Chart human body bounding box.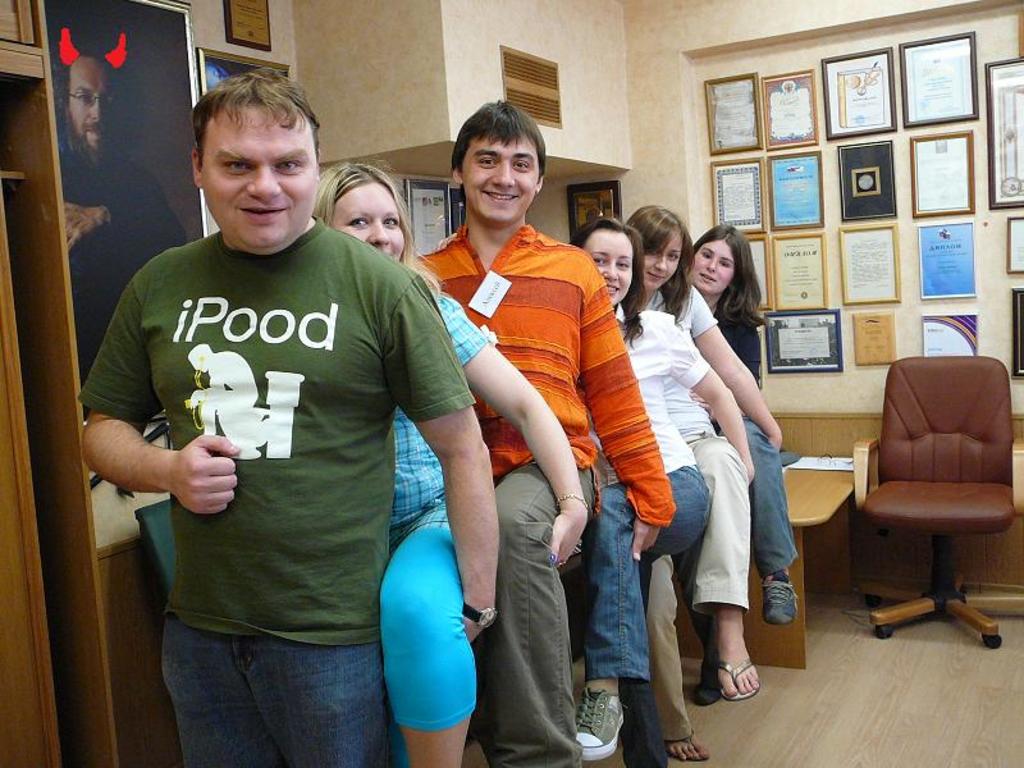
Charted: {"left": 682, "top": 305, "right": 804, "bottom": 623}.
